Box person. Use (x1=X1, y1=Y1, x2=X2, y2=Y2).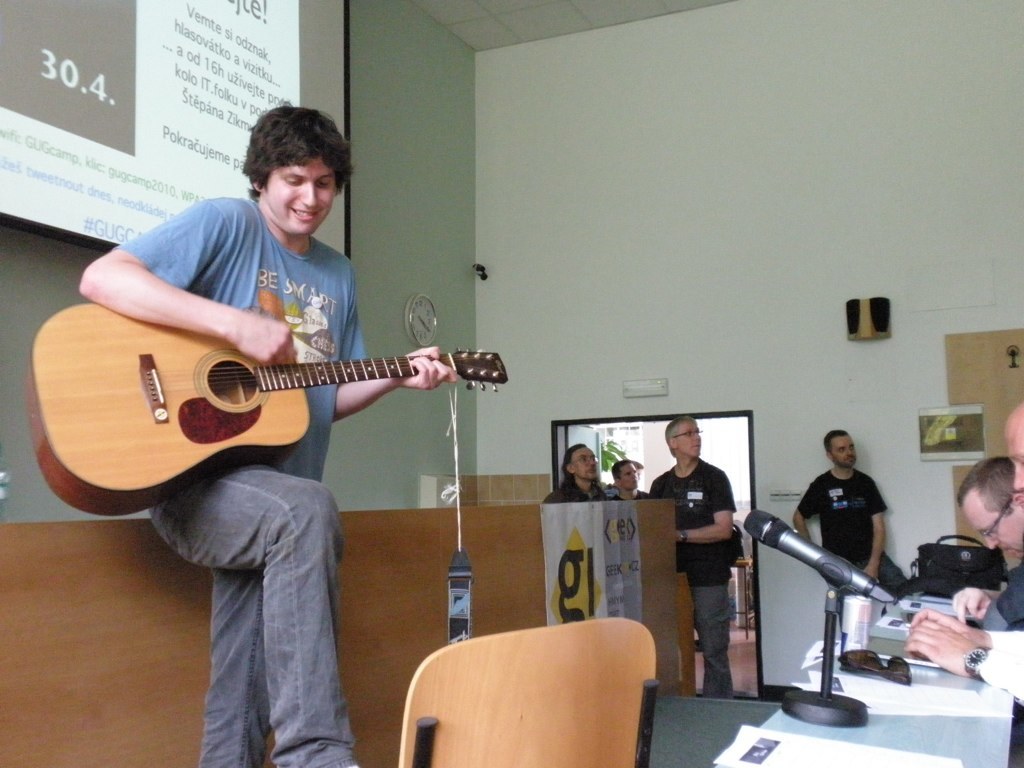
(x1=909, y1=397, x2=1023, y2=703).
